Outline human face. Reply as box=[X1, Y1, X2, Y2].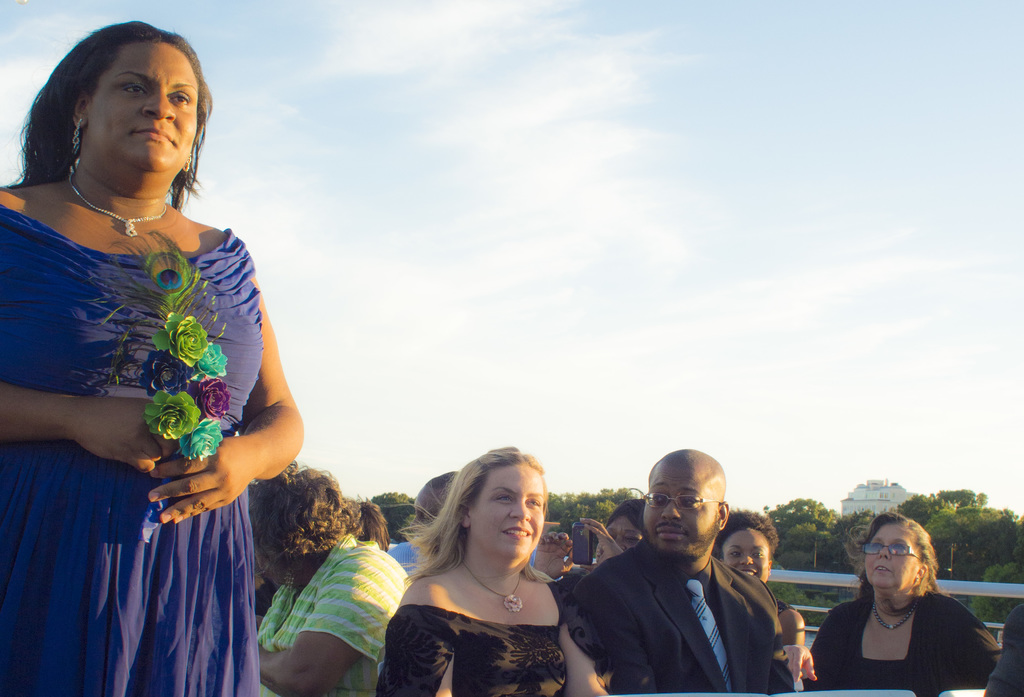
box=[644, 463, 715, 553].
